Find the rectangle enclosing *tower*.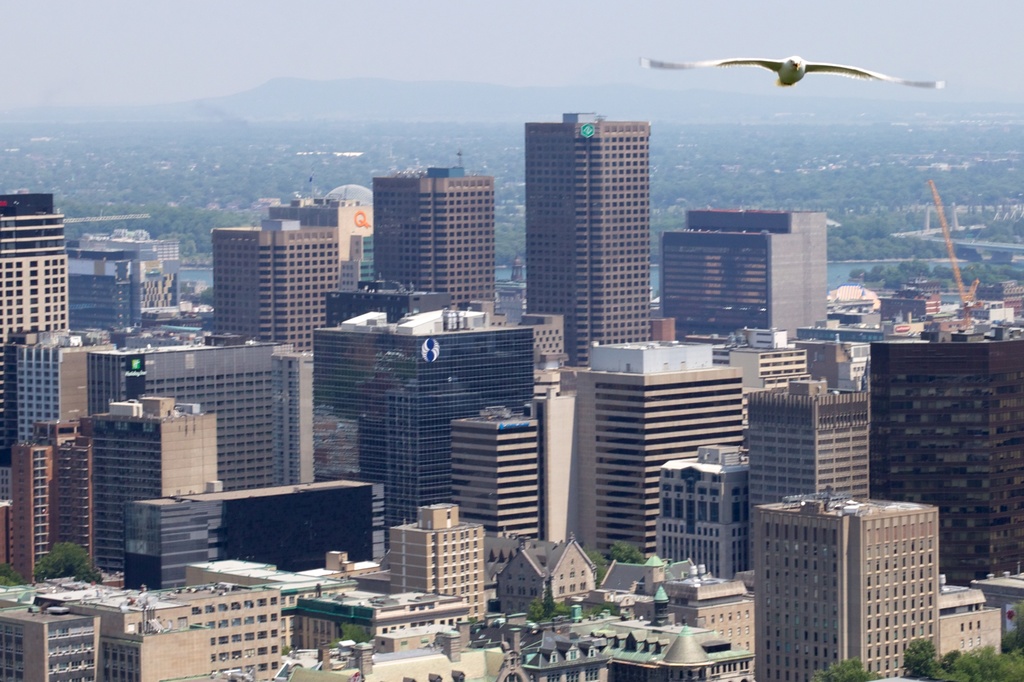
bbox(1, 198, 67, 454).
